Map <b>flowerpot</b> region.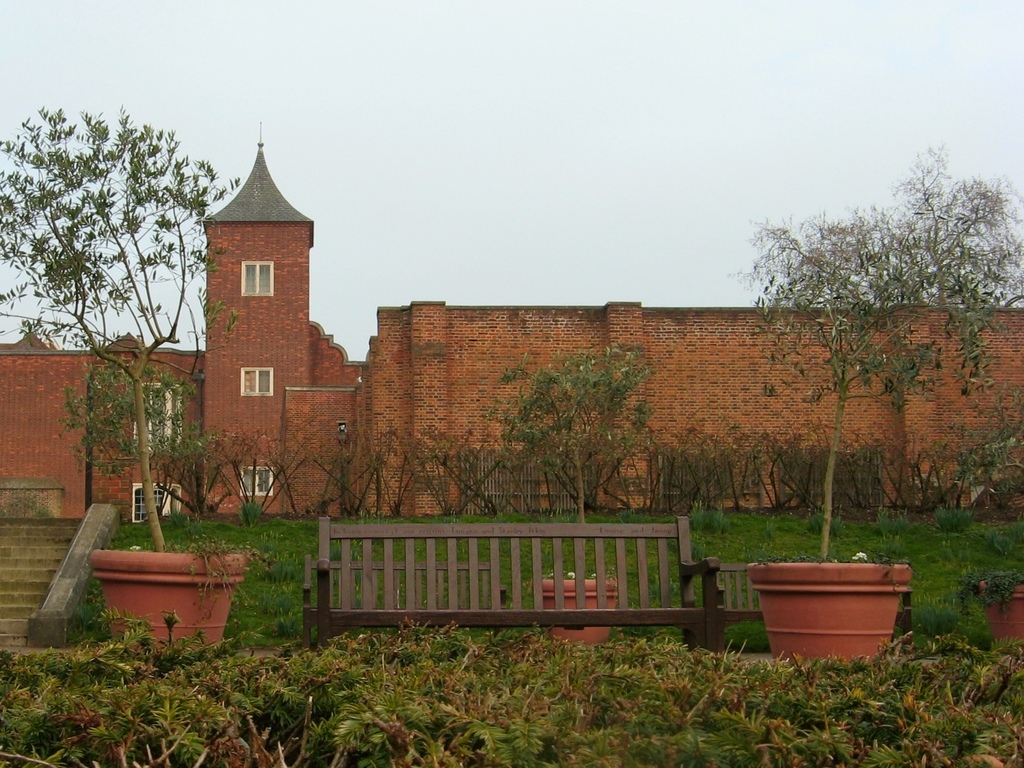
Mapped to x1=88, y1=553, x2=247, y2=651.
